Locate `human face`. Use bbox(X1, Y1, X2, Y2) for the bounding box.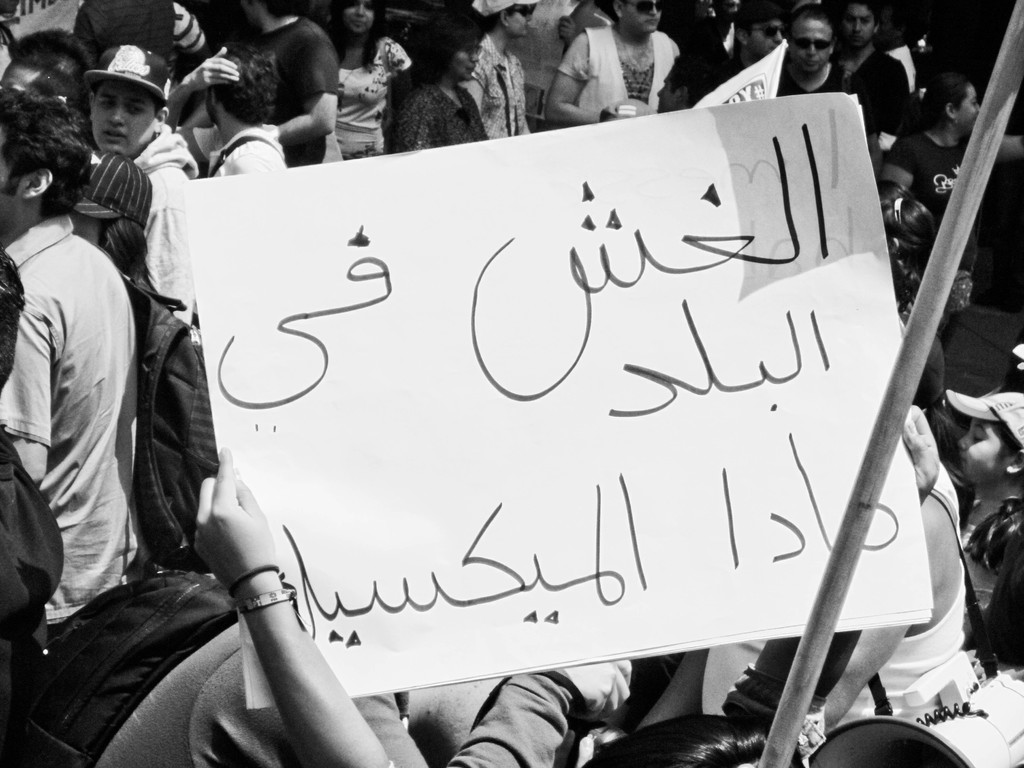
bbox(89, 80, 155, 159).
